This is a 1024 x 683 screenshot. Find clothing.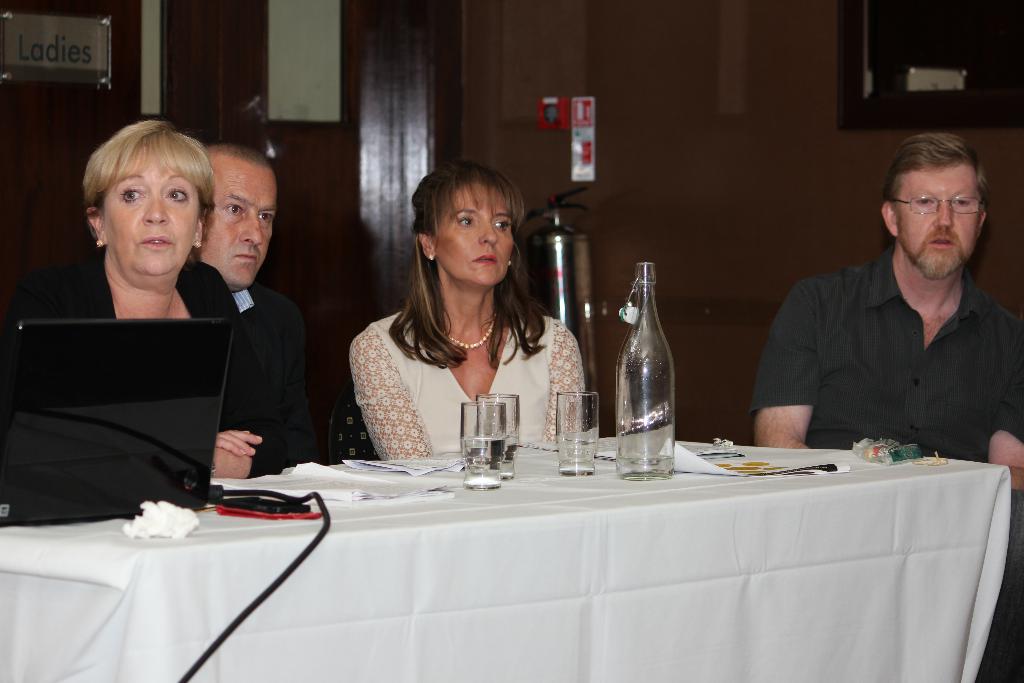
Bounding box: (347, 309, 594, 450).
